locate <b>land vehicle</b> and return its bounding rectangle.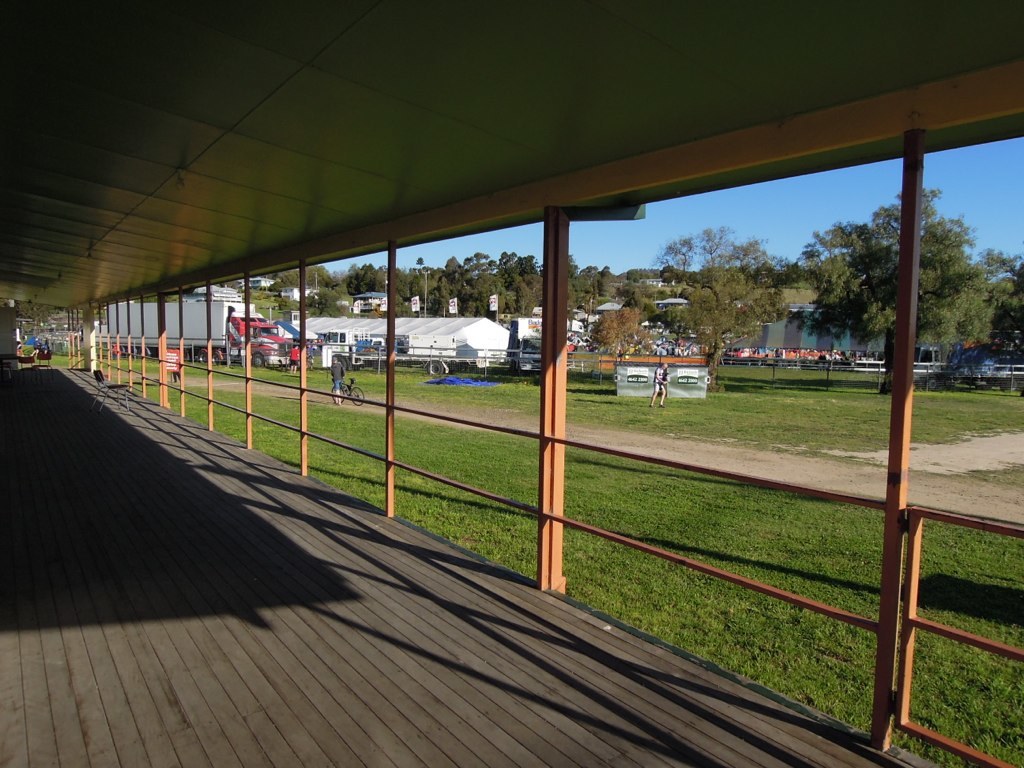
left=105, top=305, right=292, bottom=368.
